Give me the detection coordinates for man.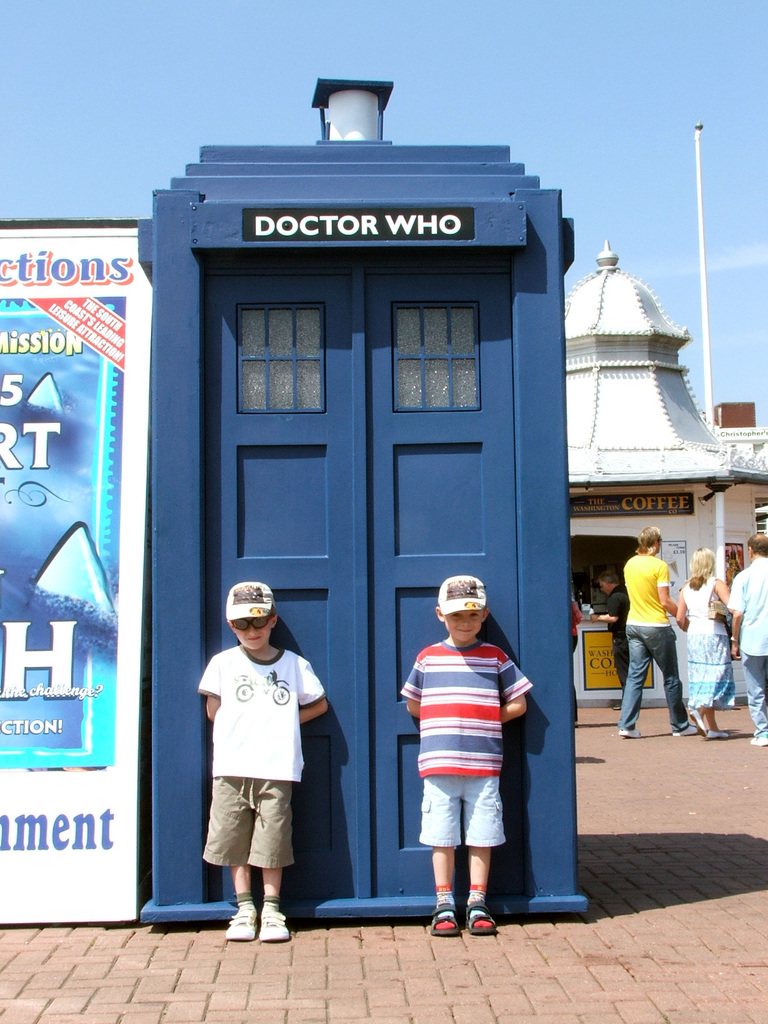
x1=621, y1=528, x2=711, y2=731.
